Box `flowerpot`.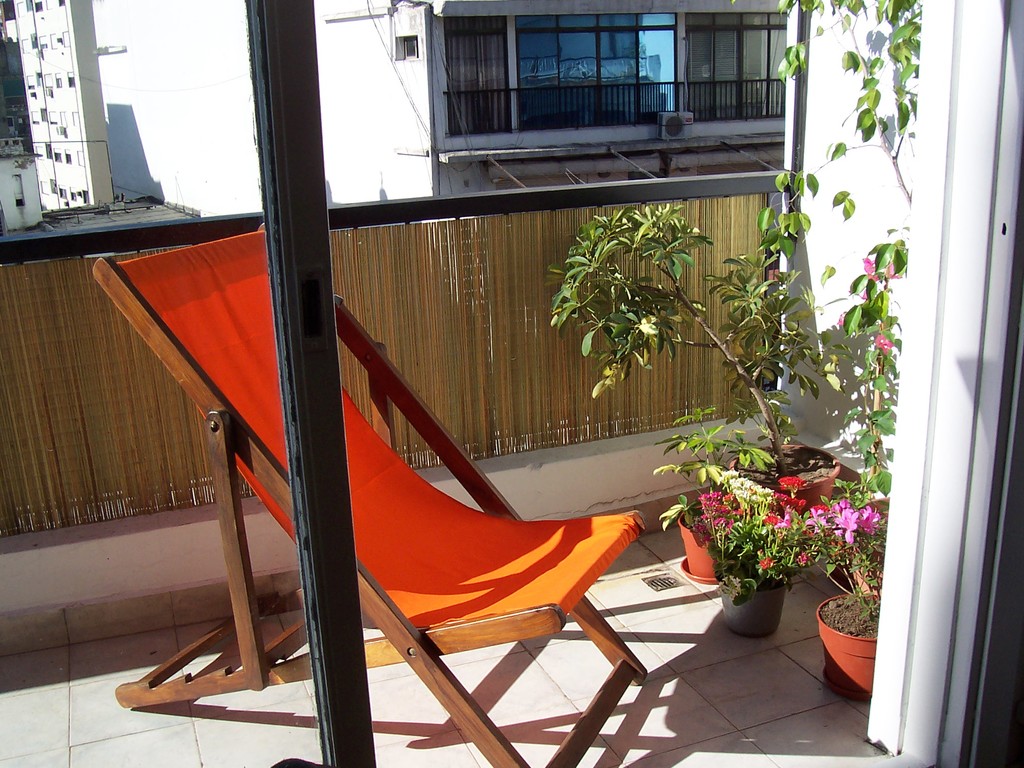
<box>819,600,895,692</box>.
